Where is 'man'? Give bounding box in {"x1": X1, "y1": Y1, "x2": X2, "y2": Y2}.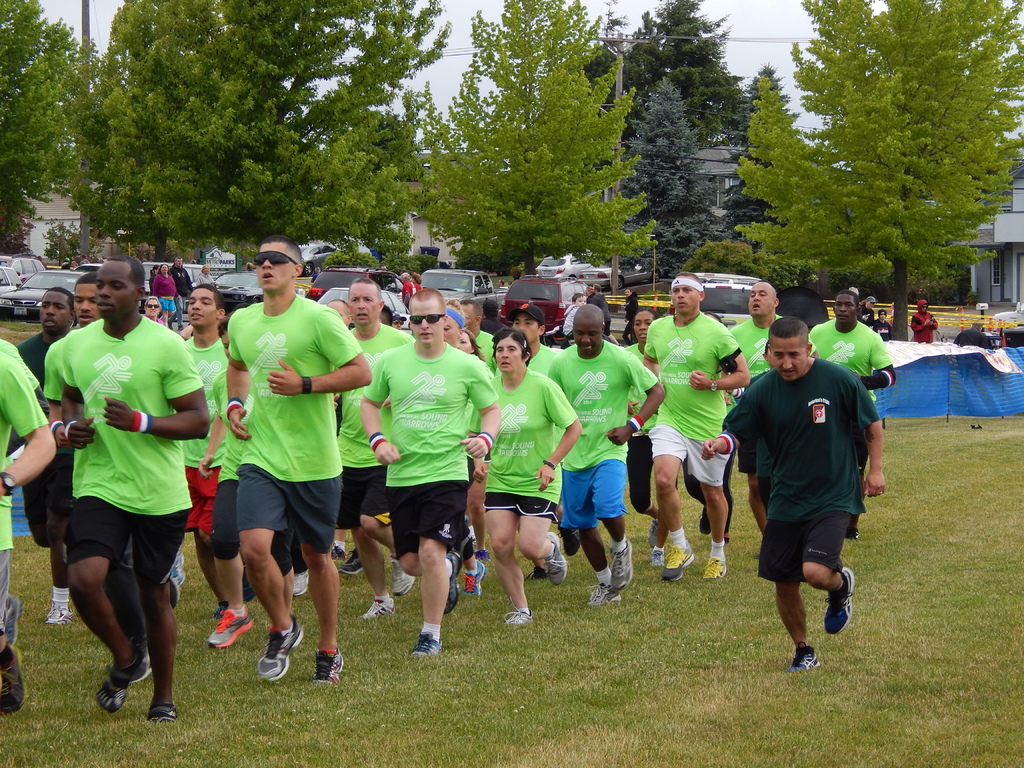
{"x1": 724, "y1": 304, "x2": 882, "y2": 680}.
